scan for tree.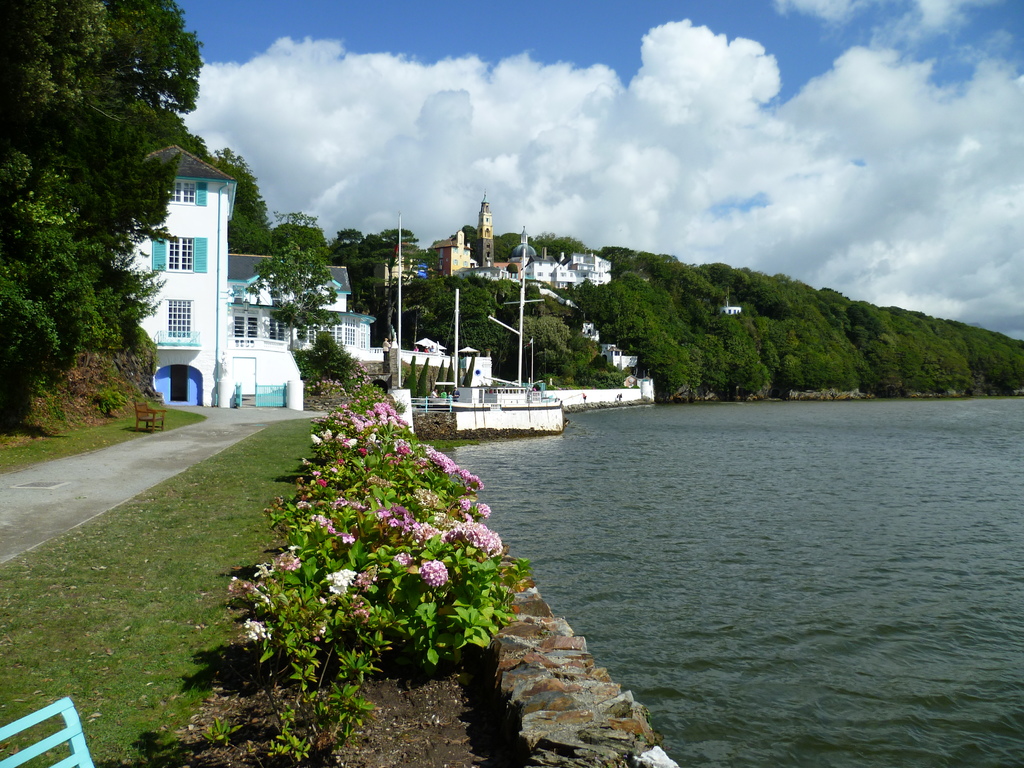
Scan result: (left=247, top=242, right=342, bottom=331).
